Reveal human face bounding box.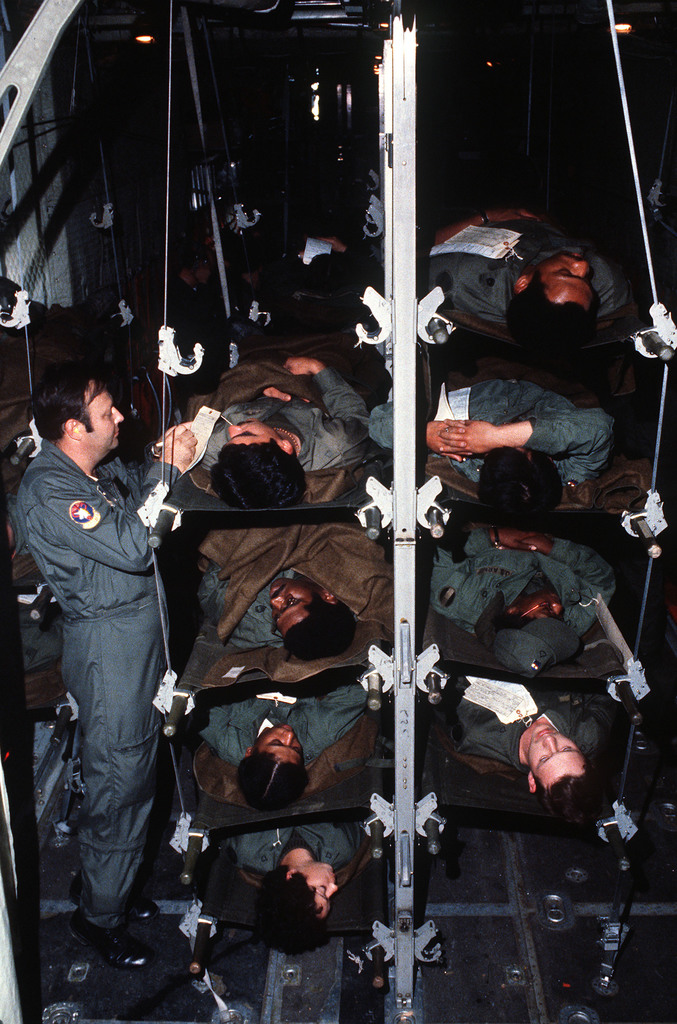
Revealed: 542, 244, 603, 312.
